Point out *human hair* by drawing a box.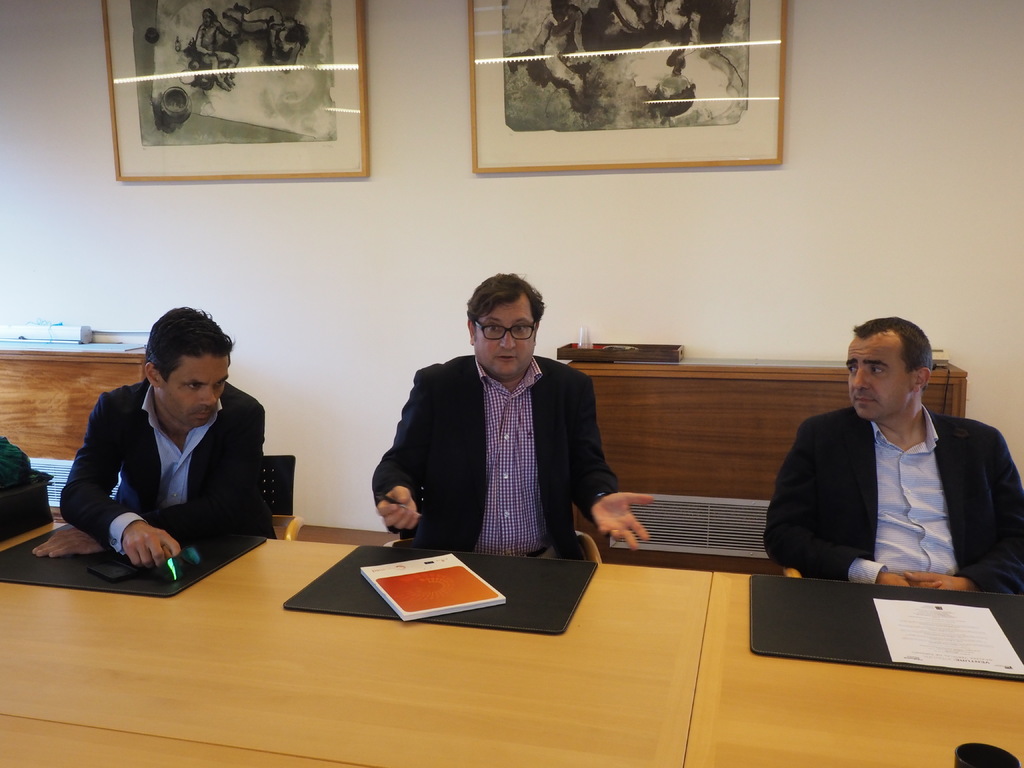
box(465, 271, 545, 333).
